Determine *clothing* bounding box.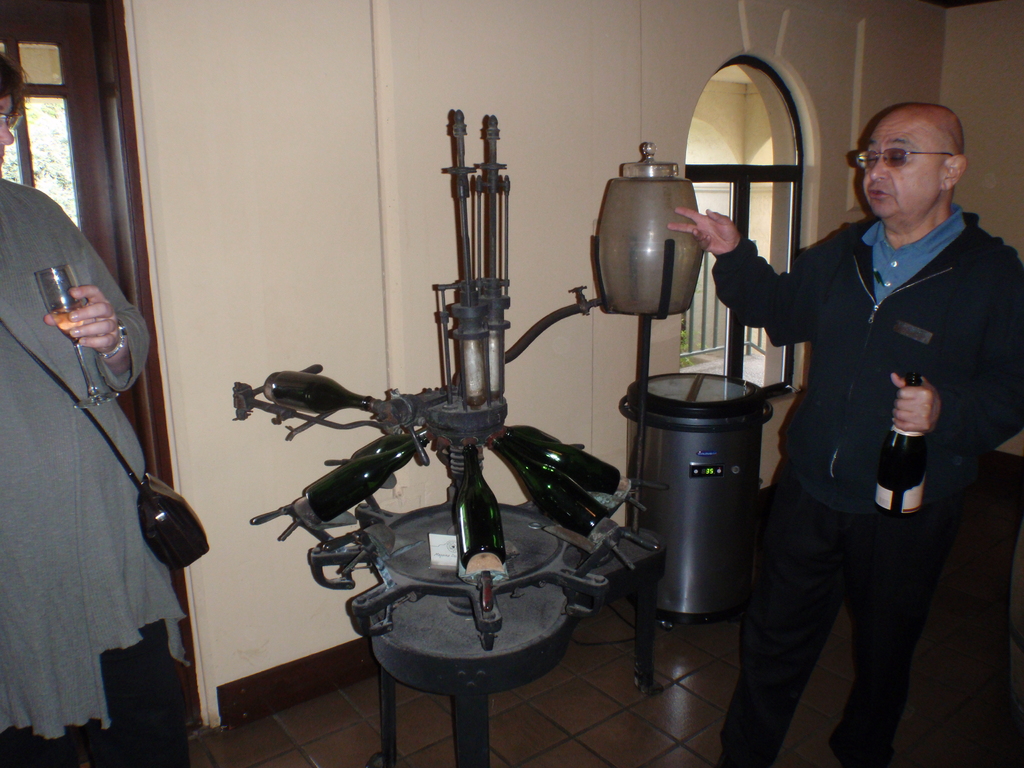
Determined: pyautogui.locateOnScreen(1, 609, 195, 767).
